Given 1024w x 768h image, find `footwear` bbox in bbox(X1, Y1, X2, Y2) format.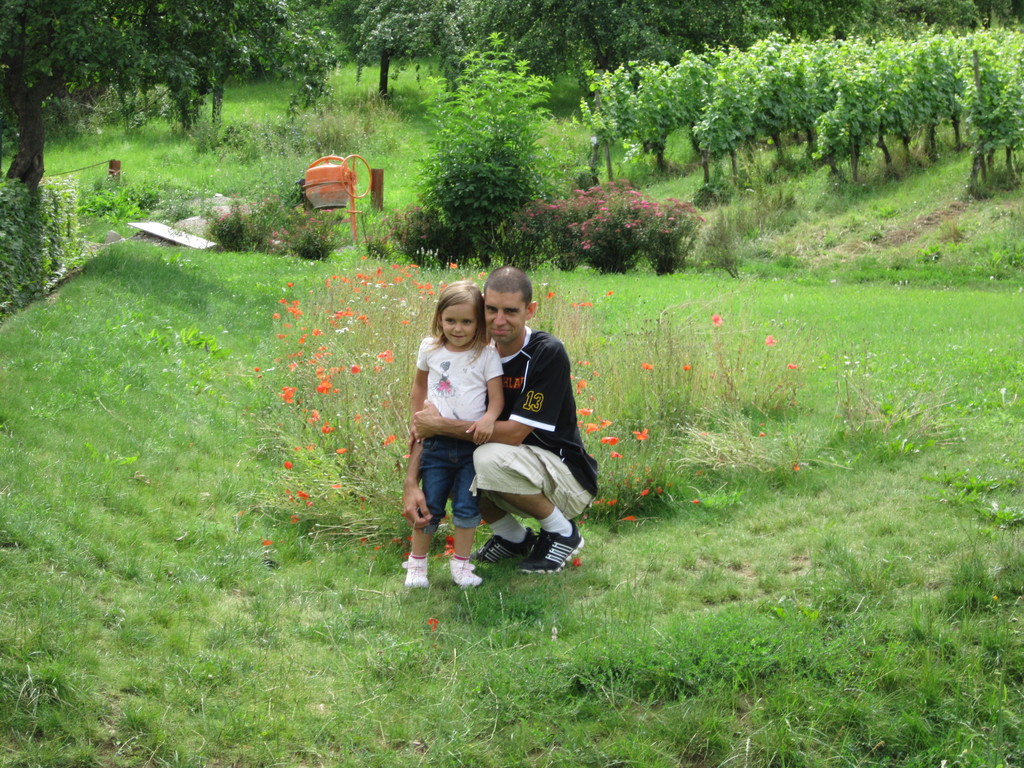
bbox(451, 558, 484, 590).
